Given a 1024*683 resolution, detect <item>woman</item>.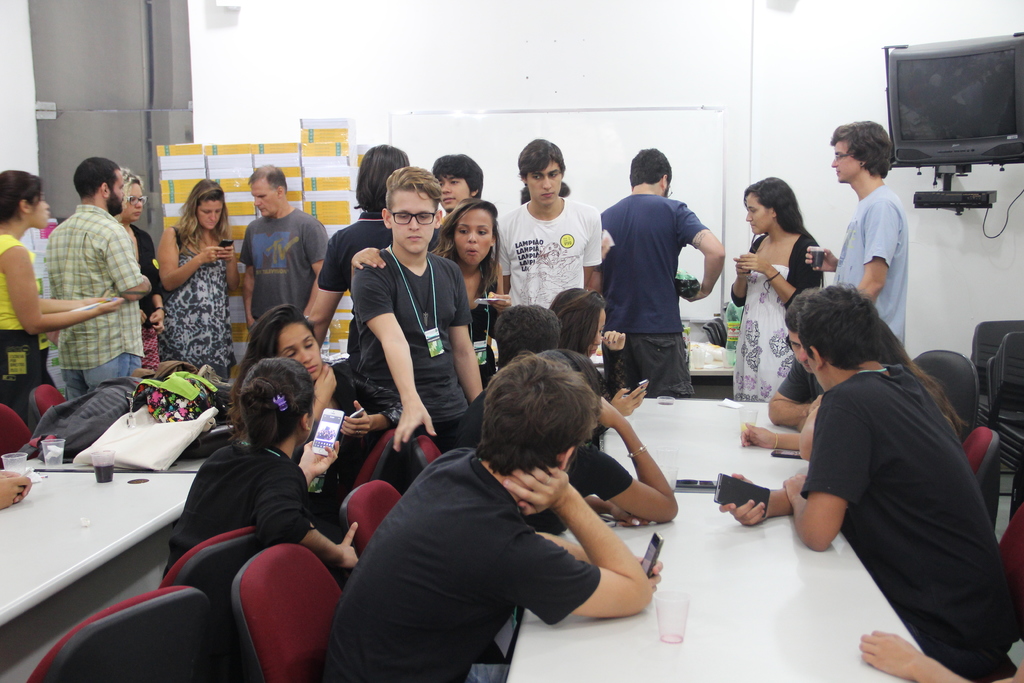
x1=233 y1=304 x2=404 y2=555.
